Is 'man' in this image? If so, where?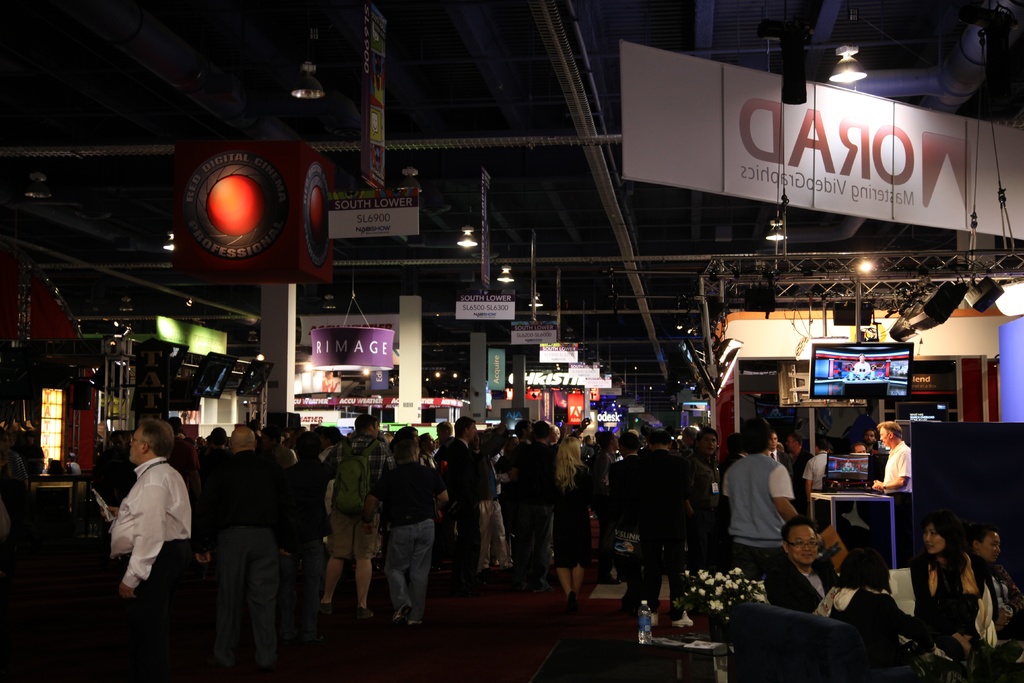
Yes, at rect(861, 434, 883, 447).
